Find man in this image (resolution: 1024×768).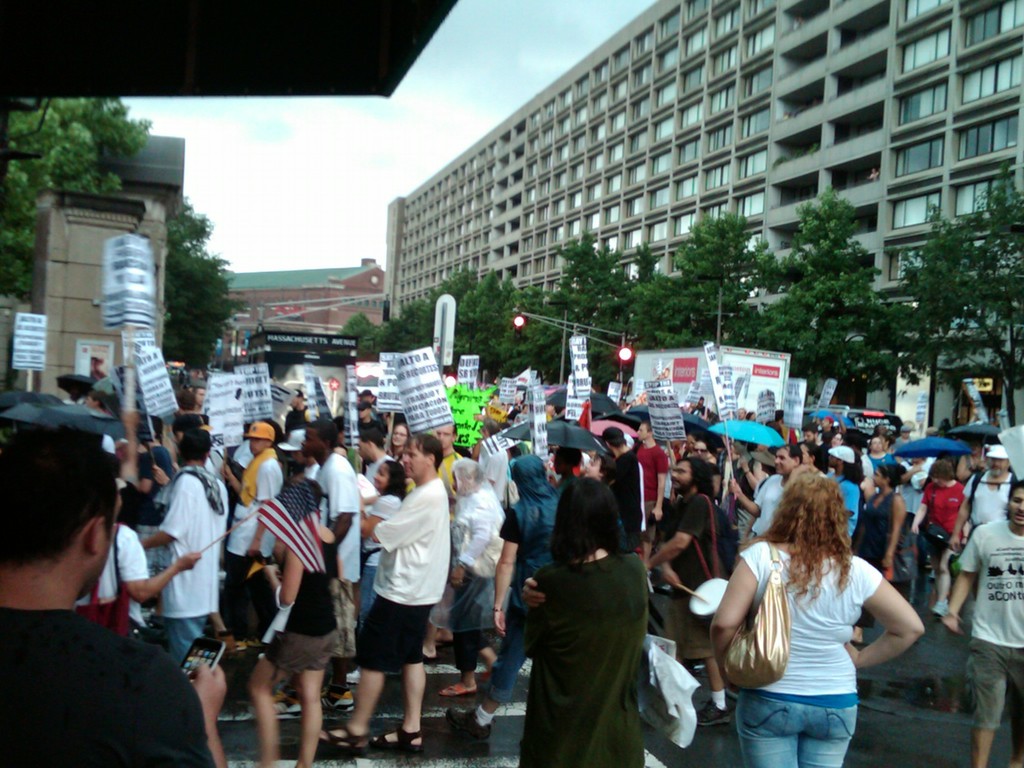
(left=824, top=421, right=863, bottom=477).
